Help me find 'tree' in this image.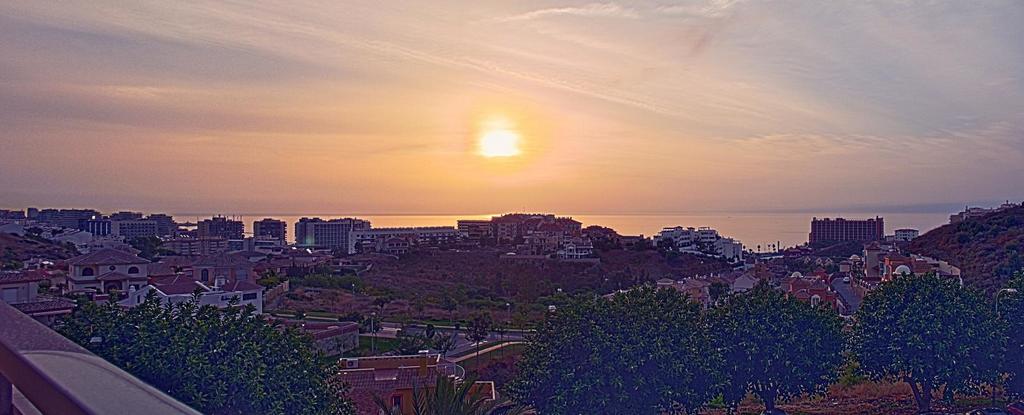
Found it: bbox(53, 281, 355, 414).
